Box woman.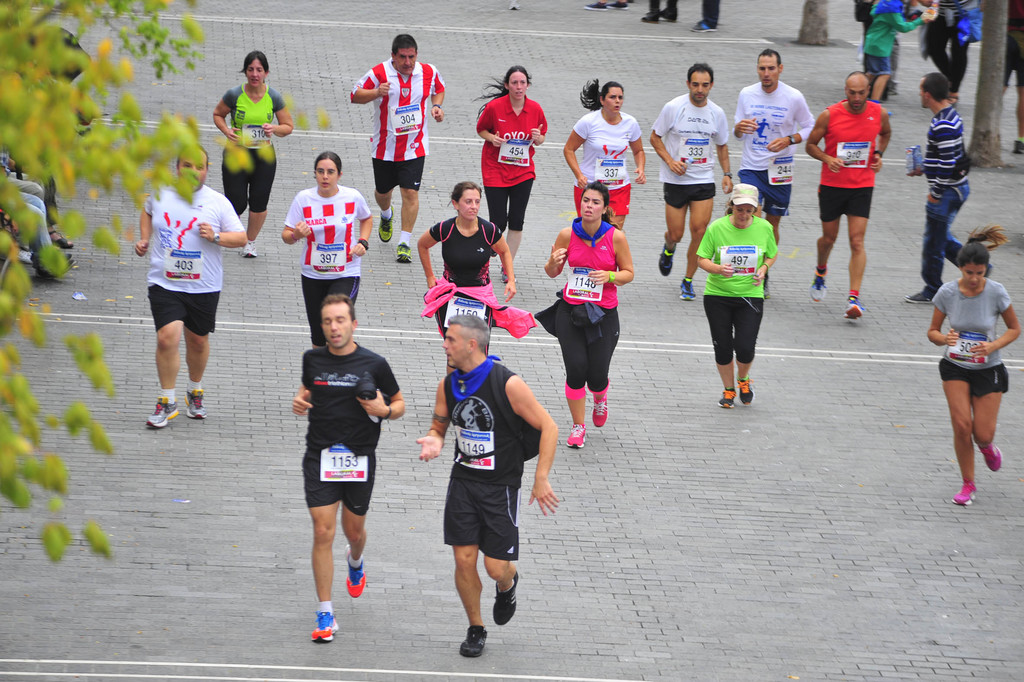
box=[210, 49, 294, 258].
